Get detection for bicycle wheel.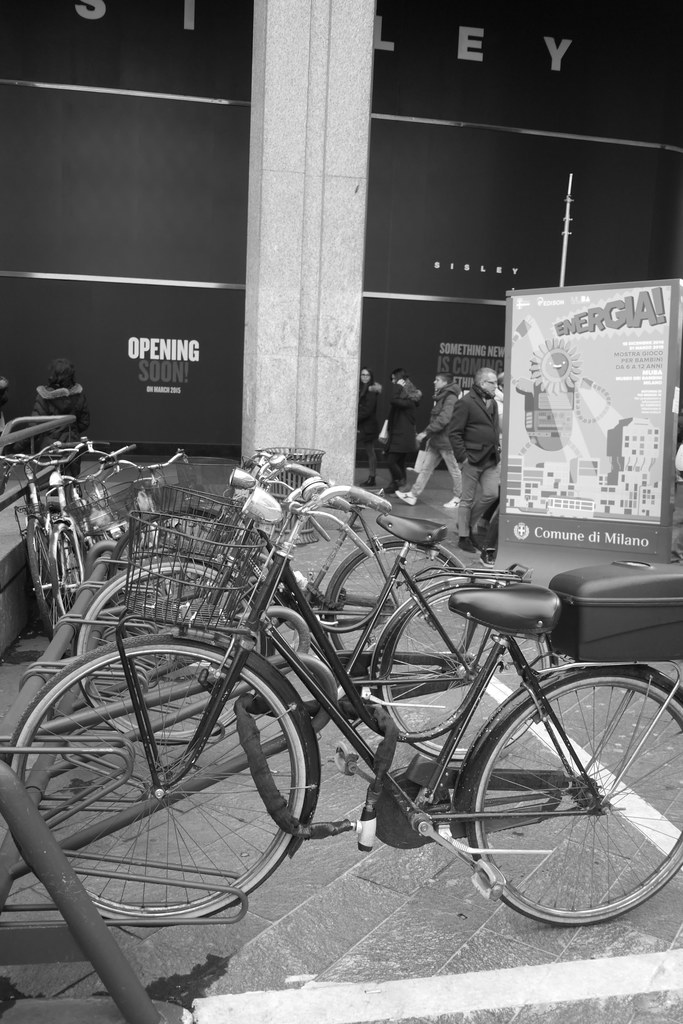
Detection: (x1=370, y1=577, x2=552, y2=762).
